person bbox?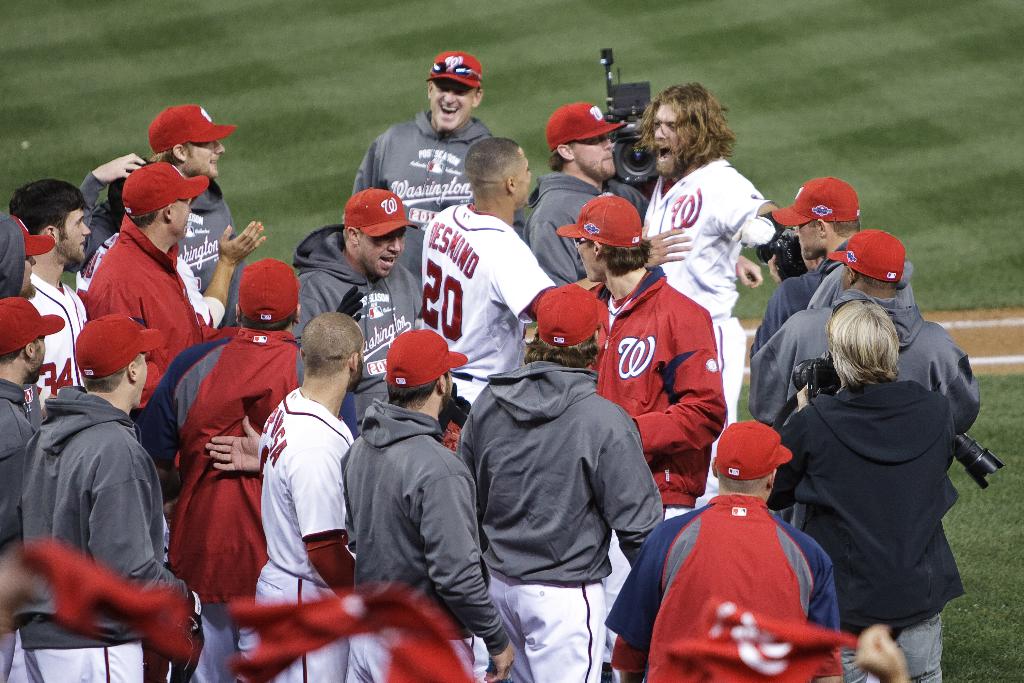
425, 154, 539, 388
